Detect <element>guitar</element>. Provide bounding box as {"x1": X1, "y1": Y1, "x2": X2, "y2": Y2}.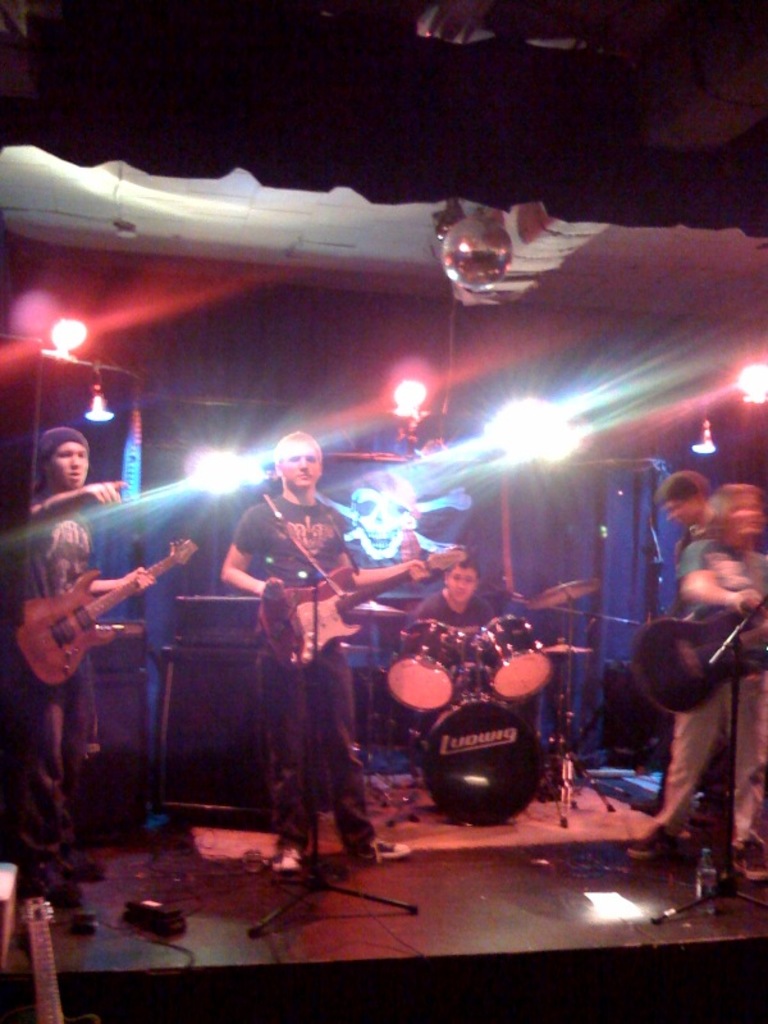
{"x1": 257, "y1": 526, "x2": 462, "y2": 673}.
